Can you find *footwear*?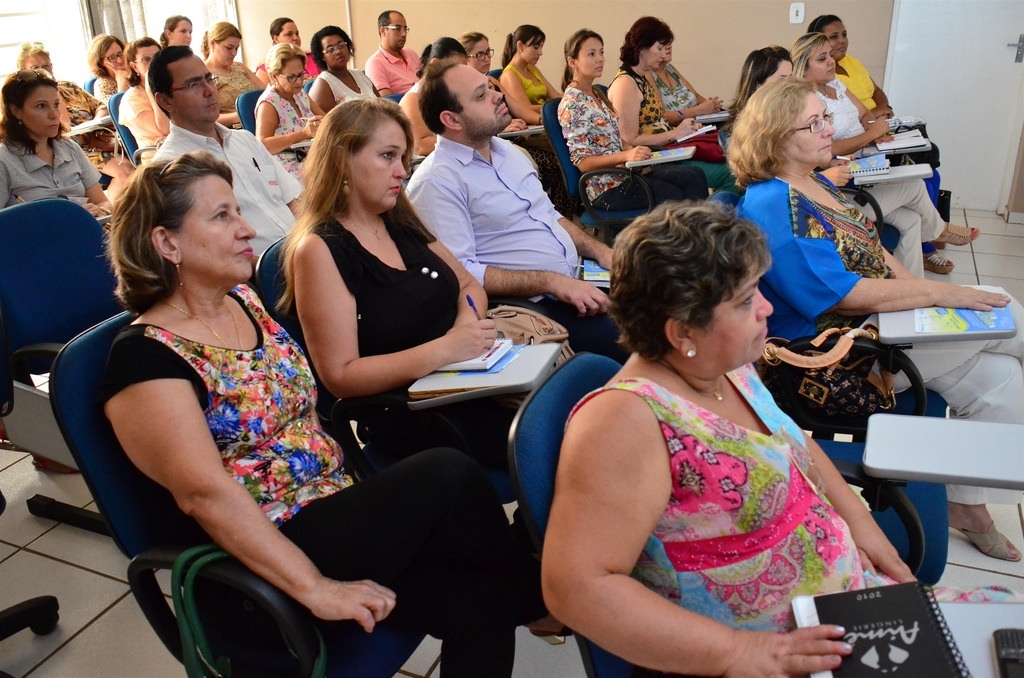
Yes, bounding box: Rect(927, 253, 954, 285).
